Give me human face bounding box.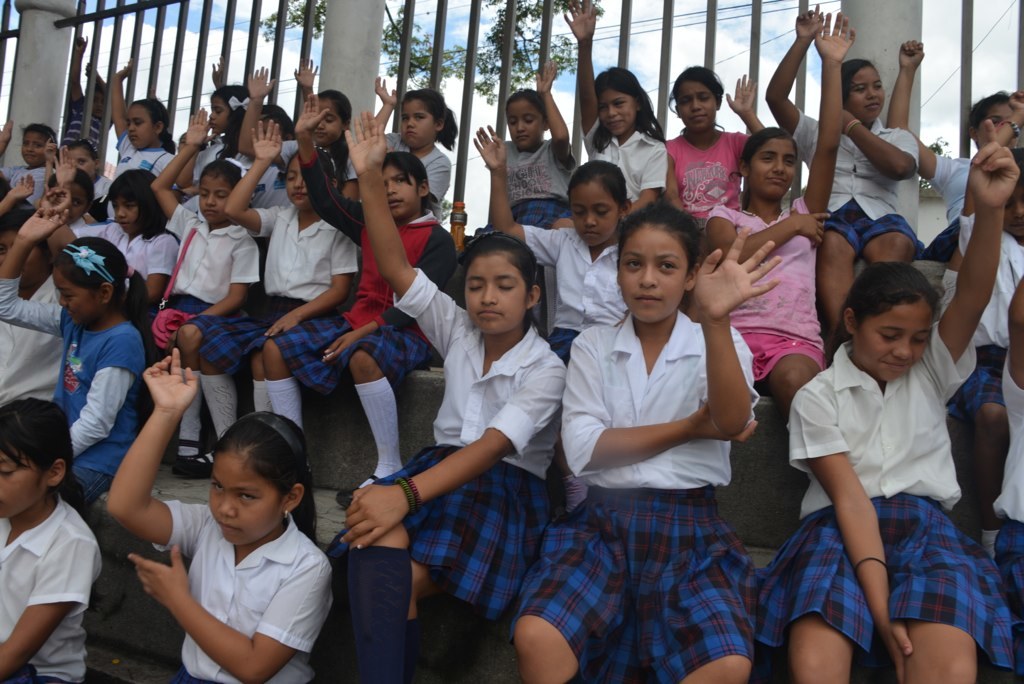
<box>49,174,91,220</box>.
